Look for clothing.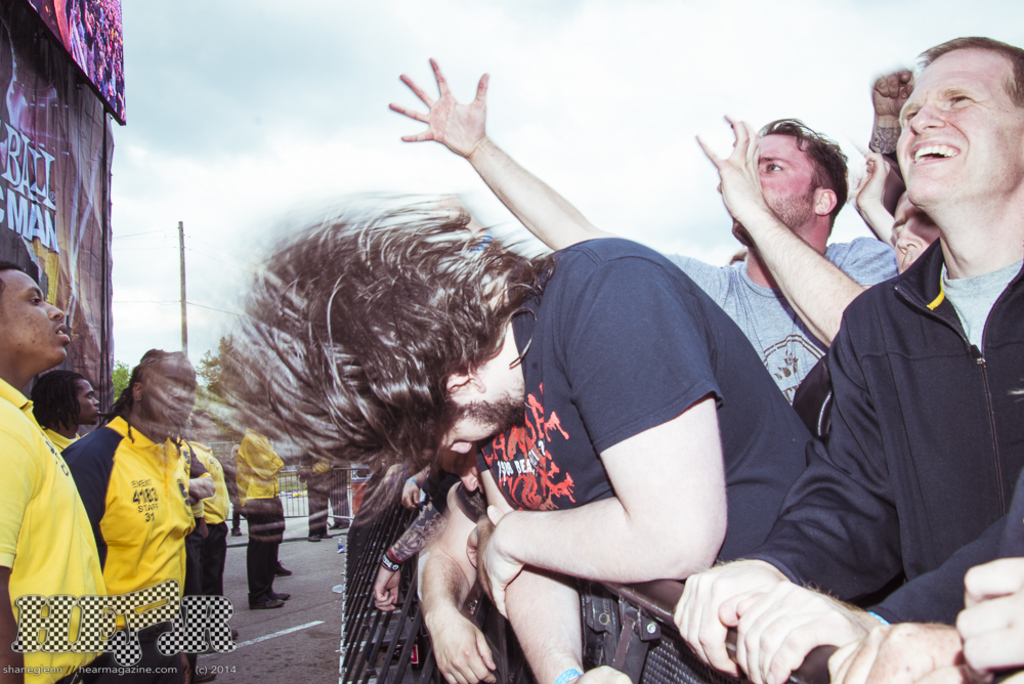
Found: x1=240, y1=489, x2=280, y2=615.
